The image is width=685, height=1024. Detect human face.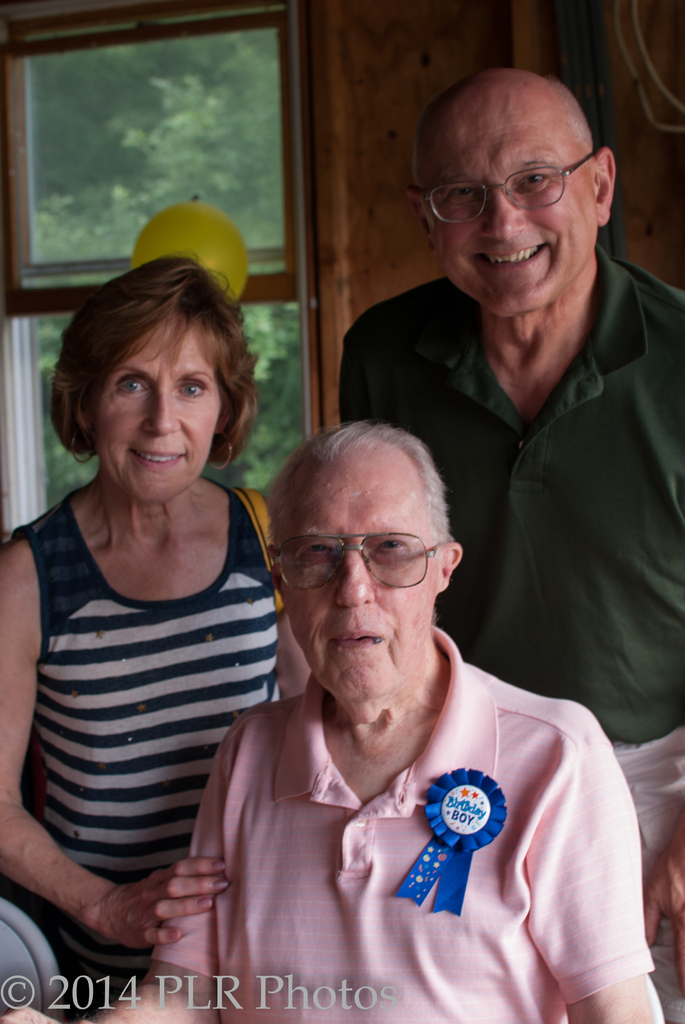
Detection: (left=420, top=109, right=601, bottom=310).
